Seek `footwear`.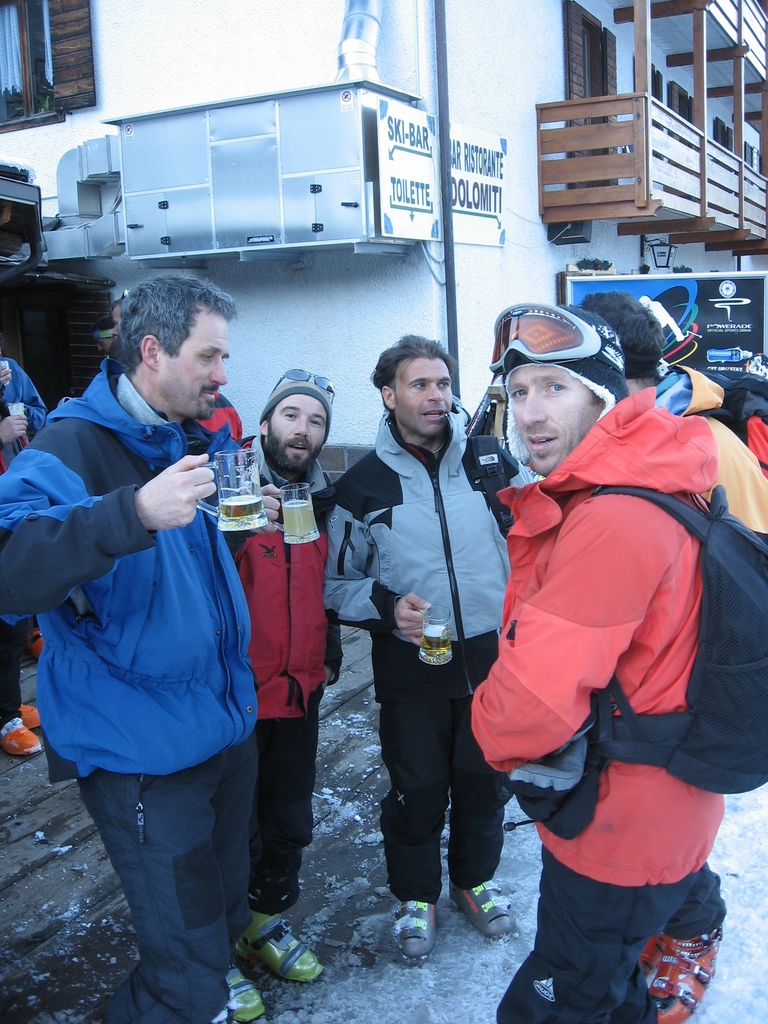
[left=642, top=916, right=728, bottom=1023].
